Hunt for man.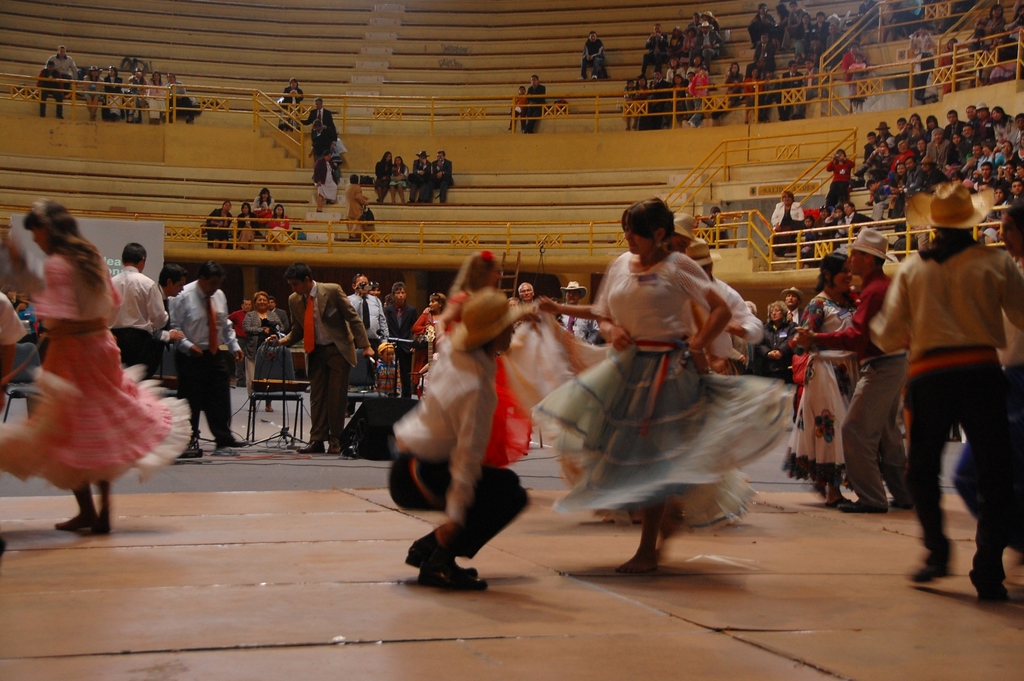
Hunted down at bbox(856, 178, 1023, 593).
